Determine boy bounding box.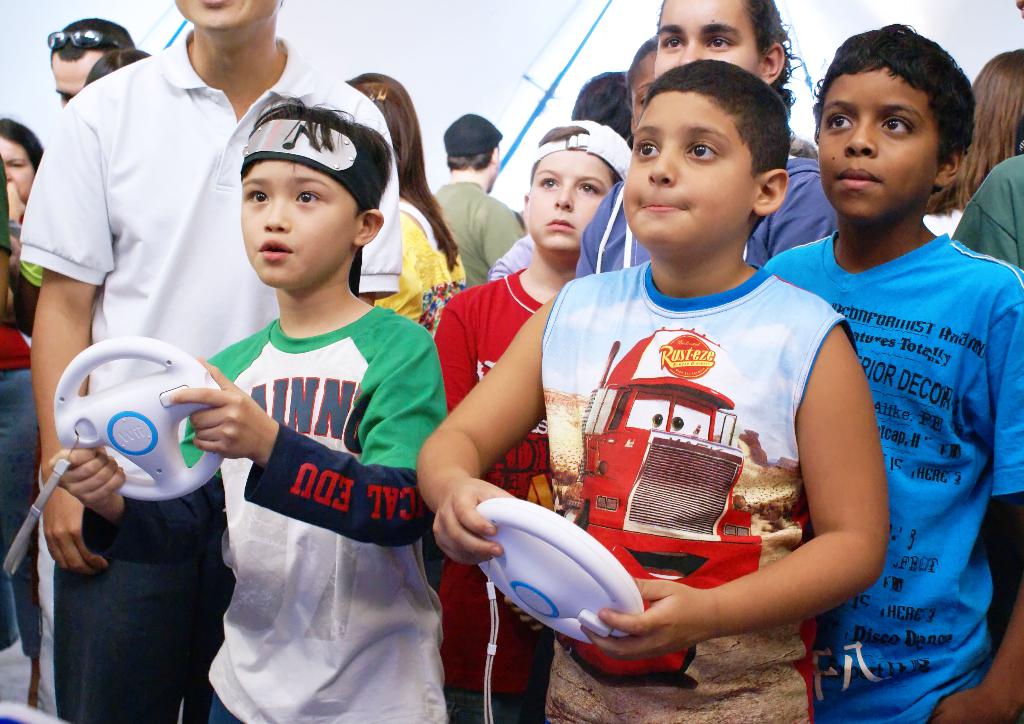
Determined: rect(748, 15, 1023, 723).
